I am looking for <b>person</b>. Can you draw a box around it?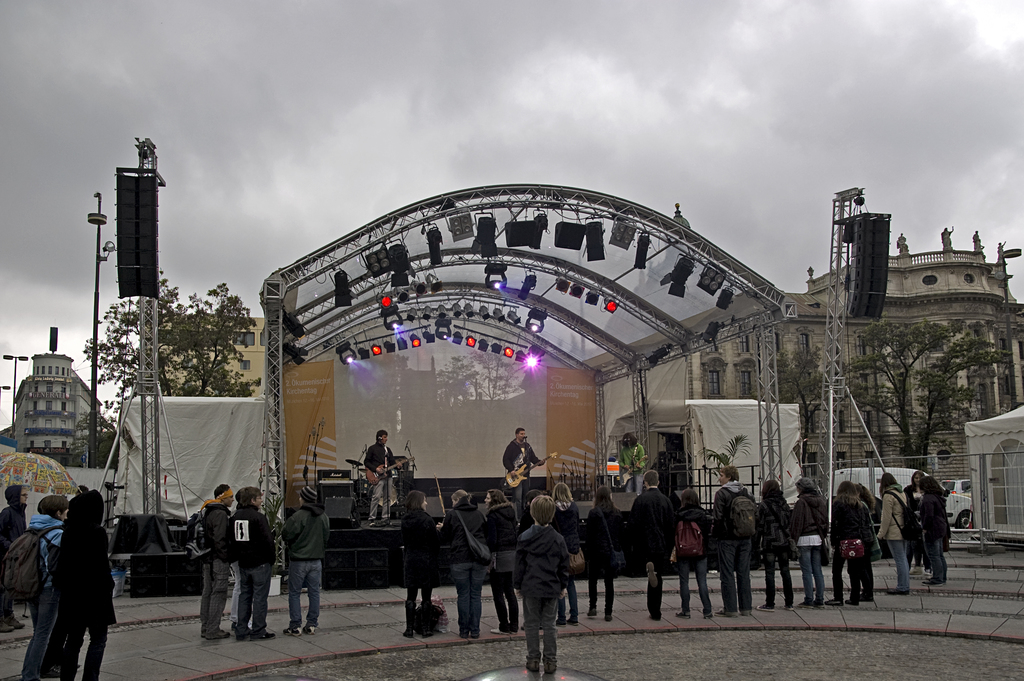
Sure, the bounding box is <region>545, 474, 584, 627</region>.
